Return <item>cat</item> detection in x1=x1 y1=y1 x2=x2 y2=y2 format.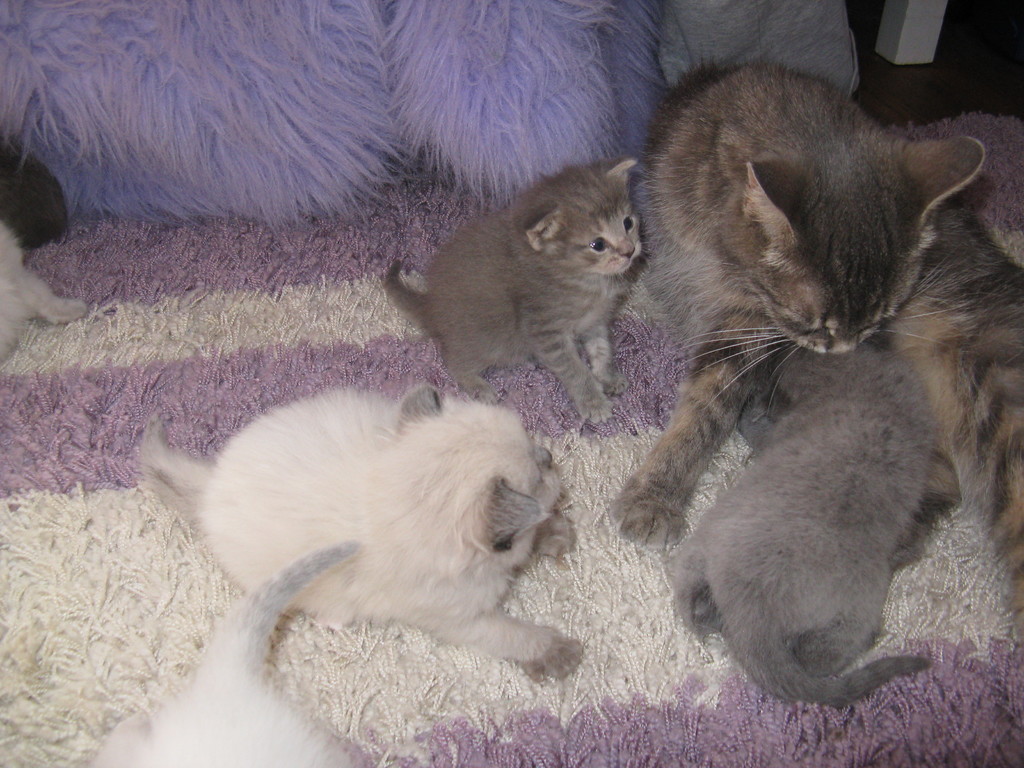
x1=1 y1=145 x2=92 y2=358.
